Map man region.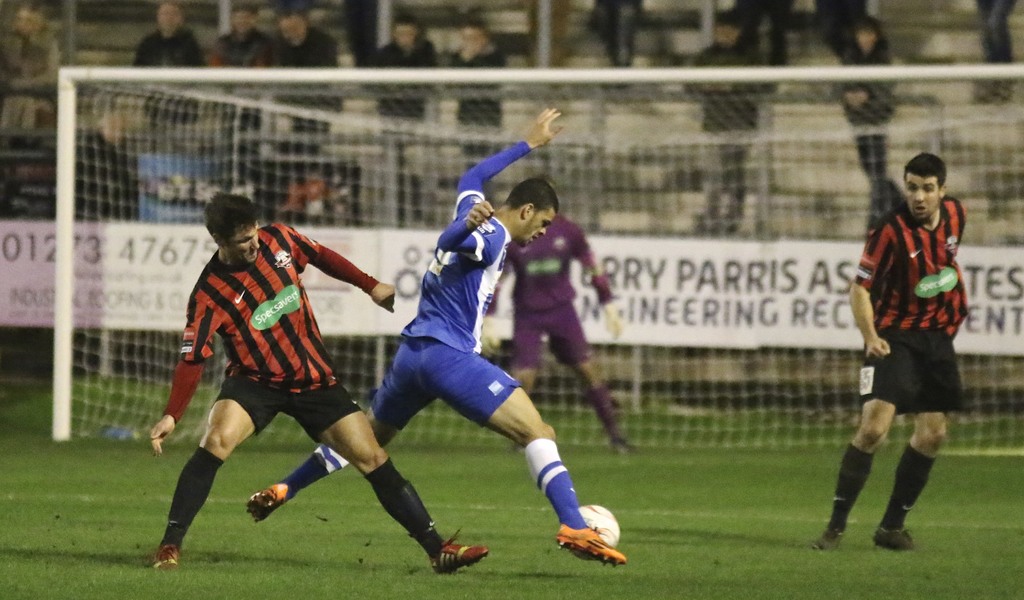
Mapped to region(148, 190, 490, 568).
